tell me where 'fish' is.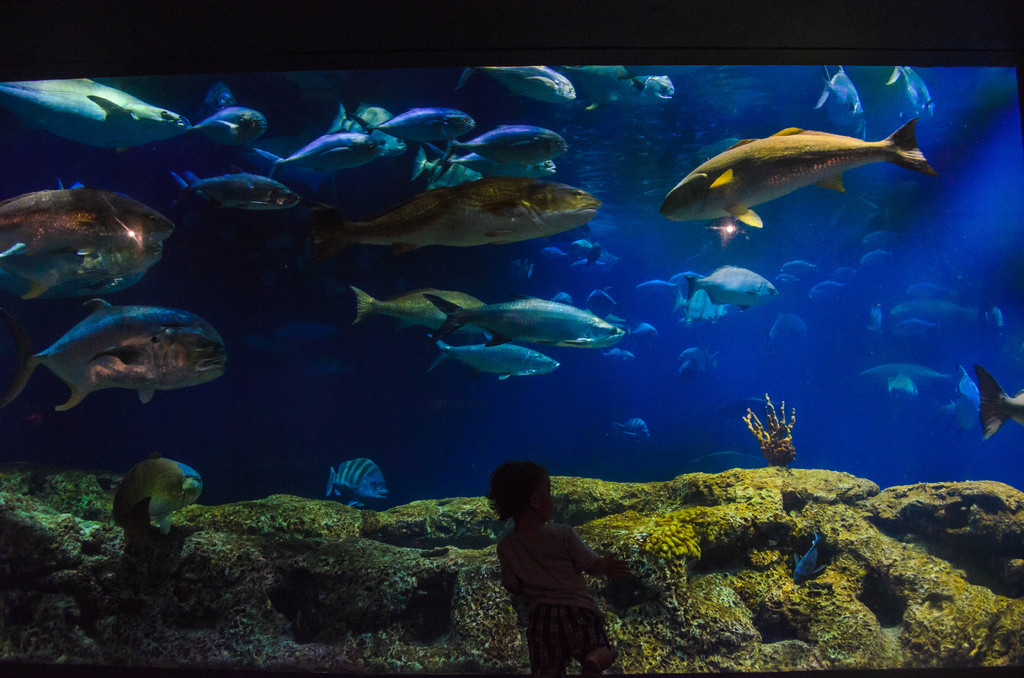
'fish' is at box(889, 296, 1002, 326).
